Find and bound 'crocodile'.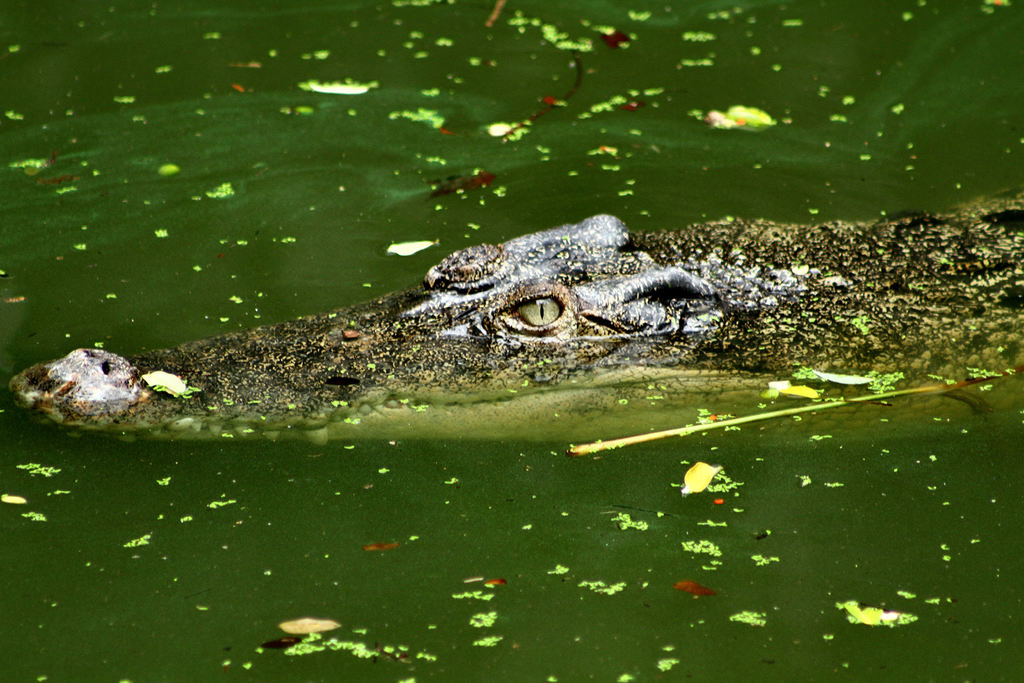
Bound: 12/194/1023/443.
